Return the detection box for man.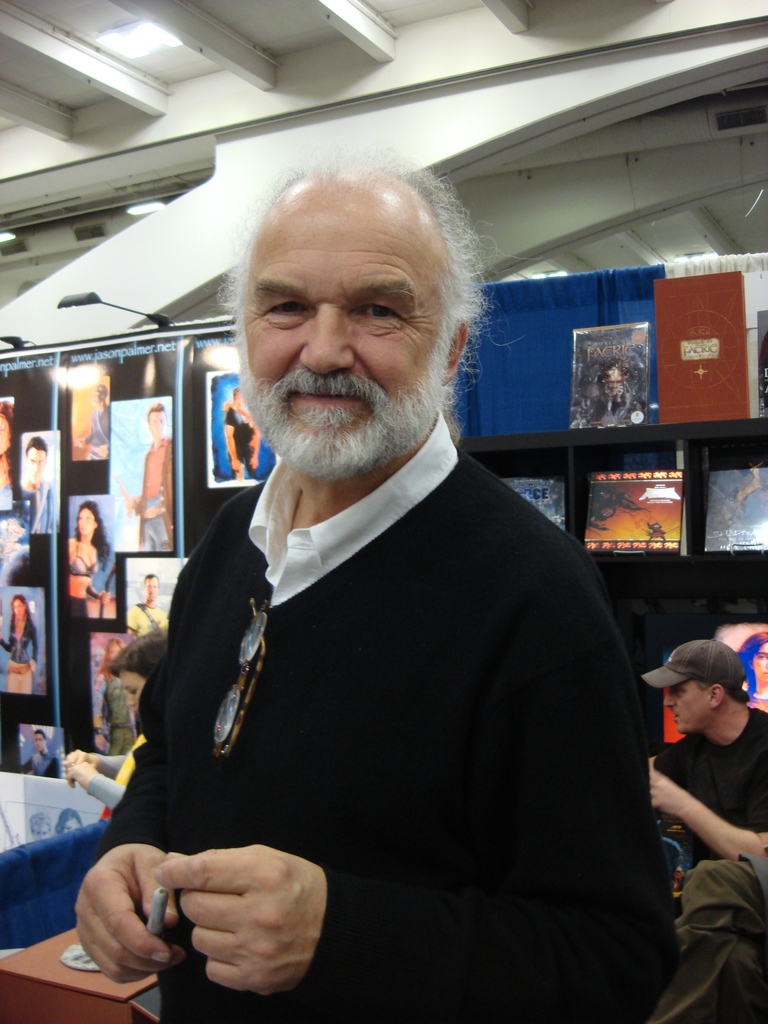
[x1=14, y1=436, x2=54, y2=534].
